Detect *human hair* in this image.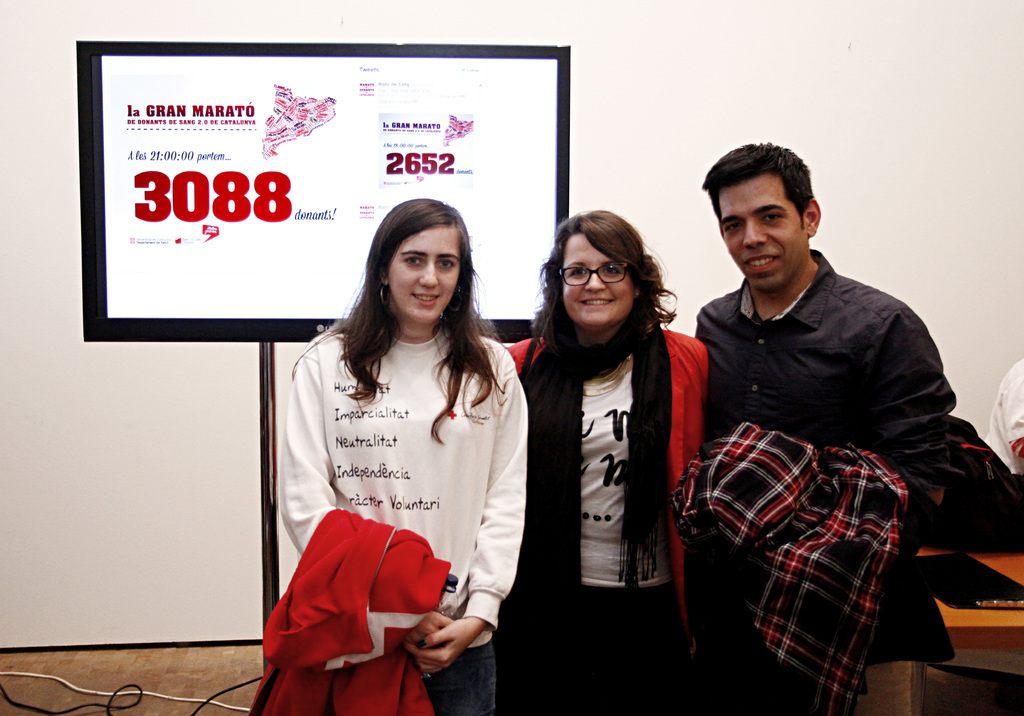
Detection: left=527, top=195, right=671, bottom=345.
